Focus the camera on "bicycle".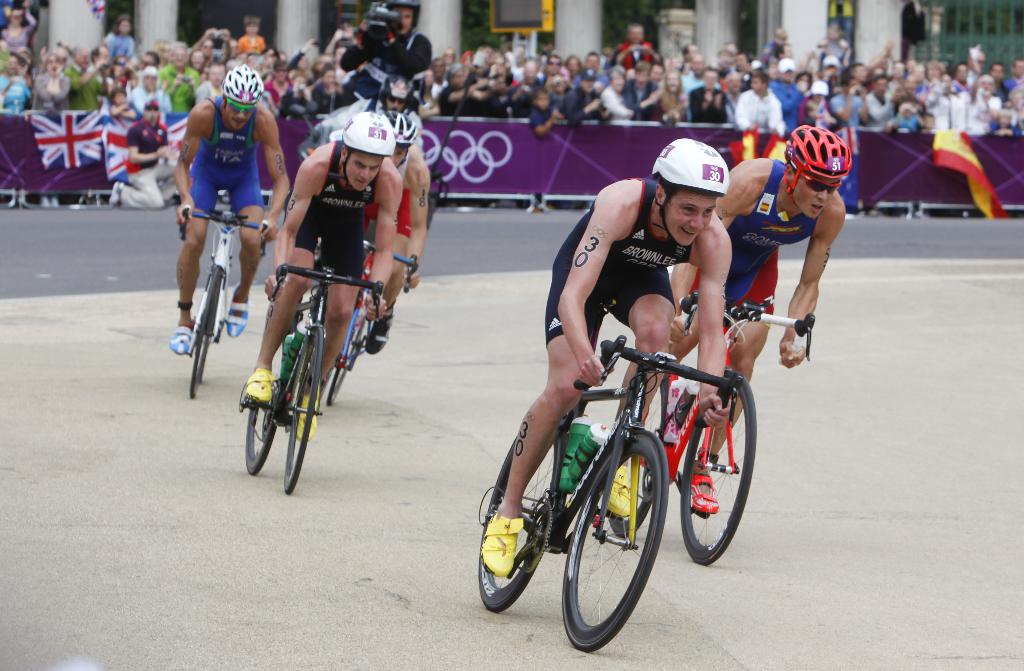
Focus region: (left=607, top=295, right=818, bottom=567).
